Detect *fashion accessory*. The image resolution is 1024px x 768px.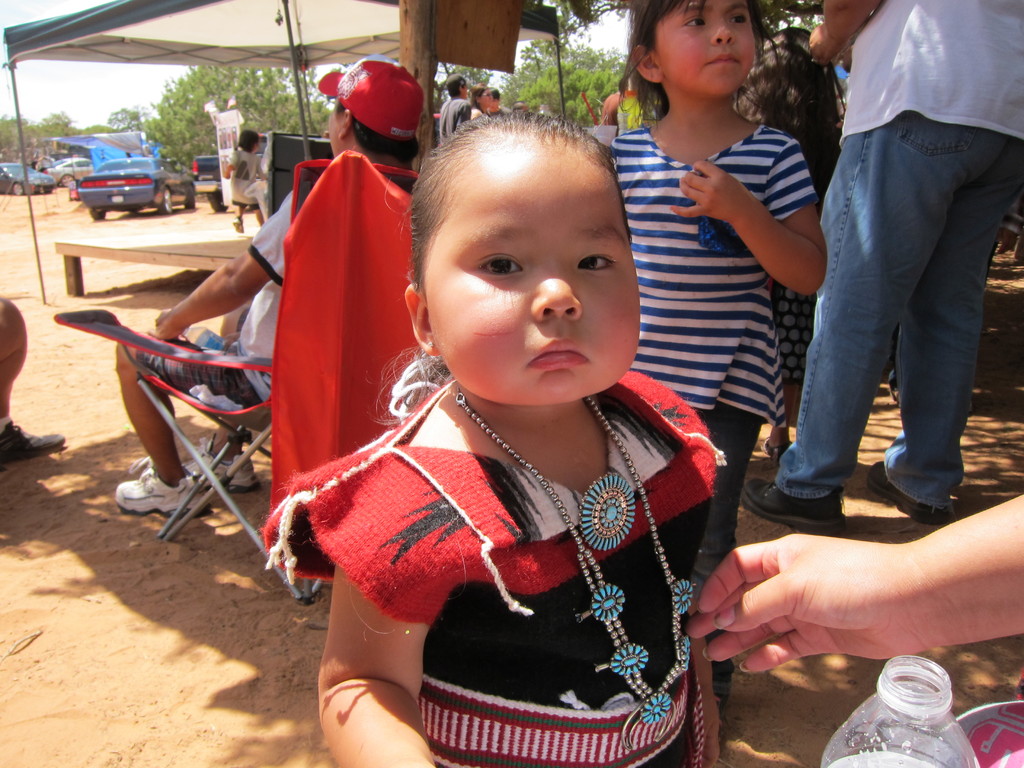
rect(0, 421, 63, 463).
